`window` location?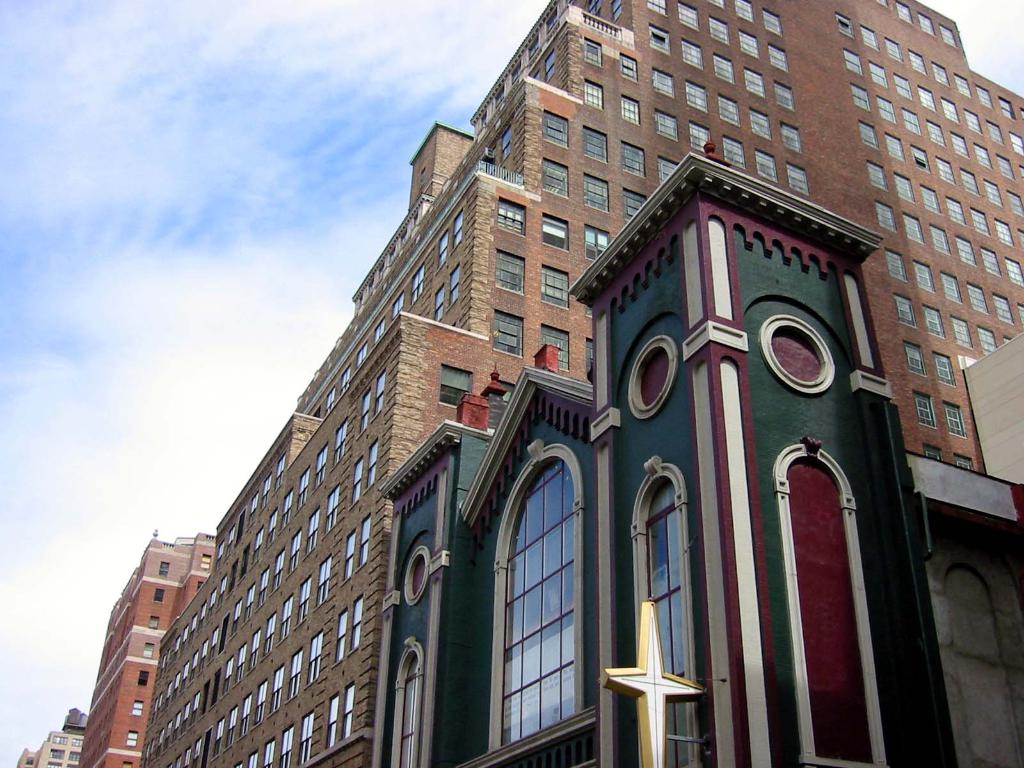
[764,6,782,38]
